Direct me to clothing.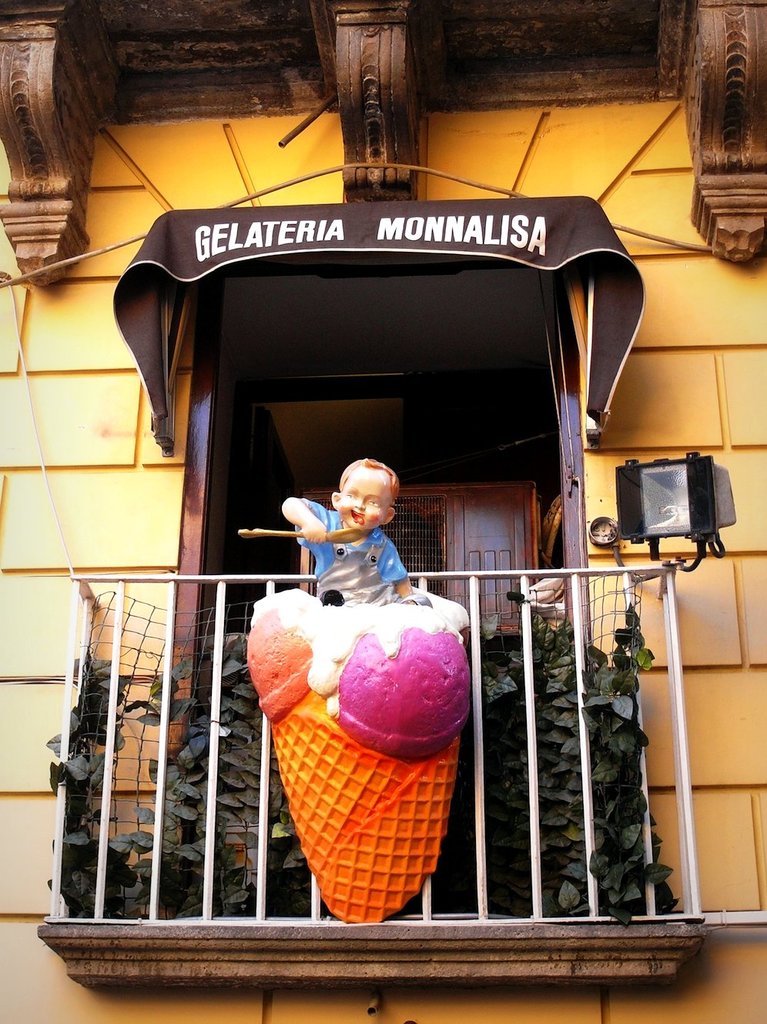
Direction: x1=298, y1=496, x2=405, y2=604.
